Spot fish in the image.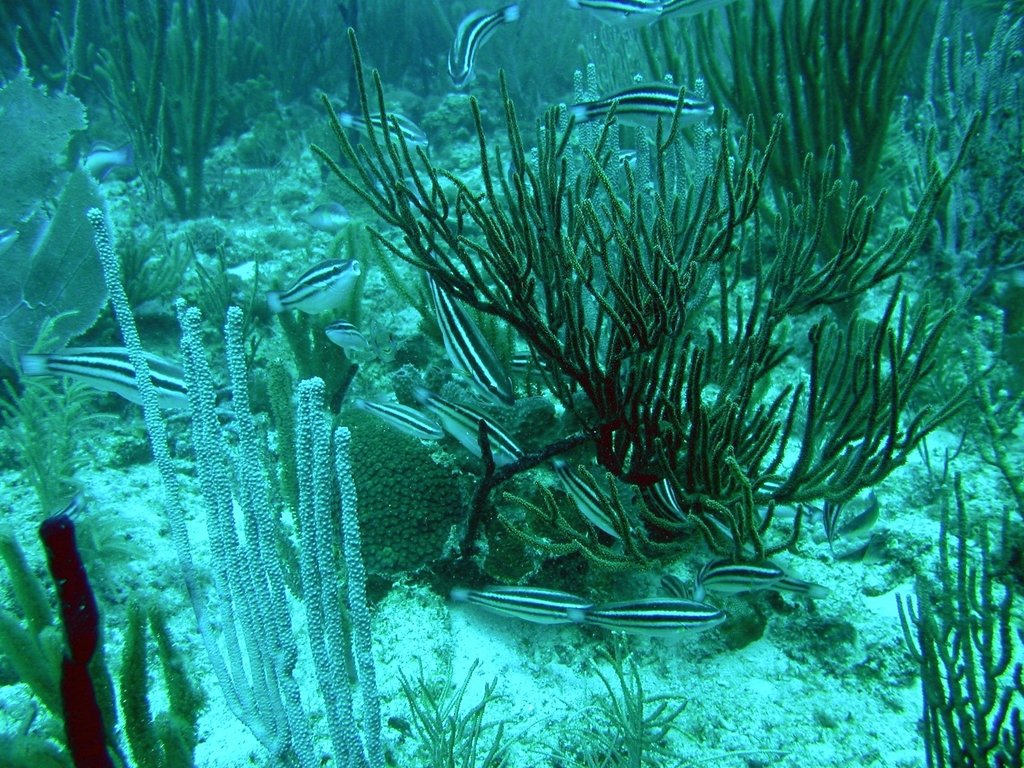
fish found at 653,477,689,522.
